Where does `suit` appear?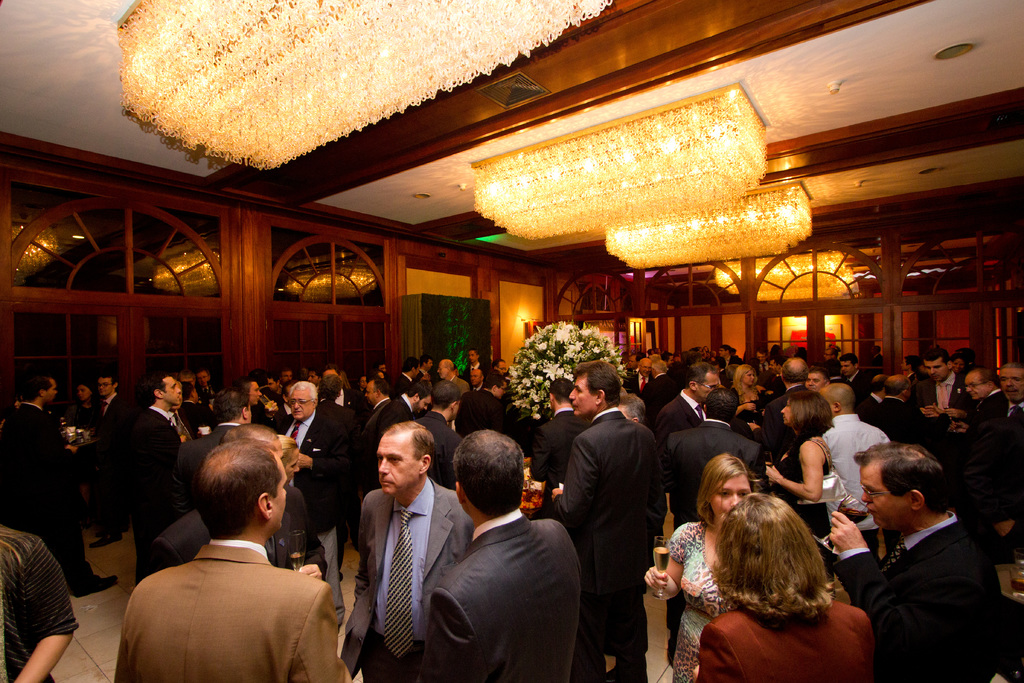
Appears at region(323, 397, 360, 420).
